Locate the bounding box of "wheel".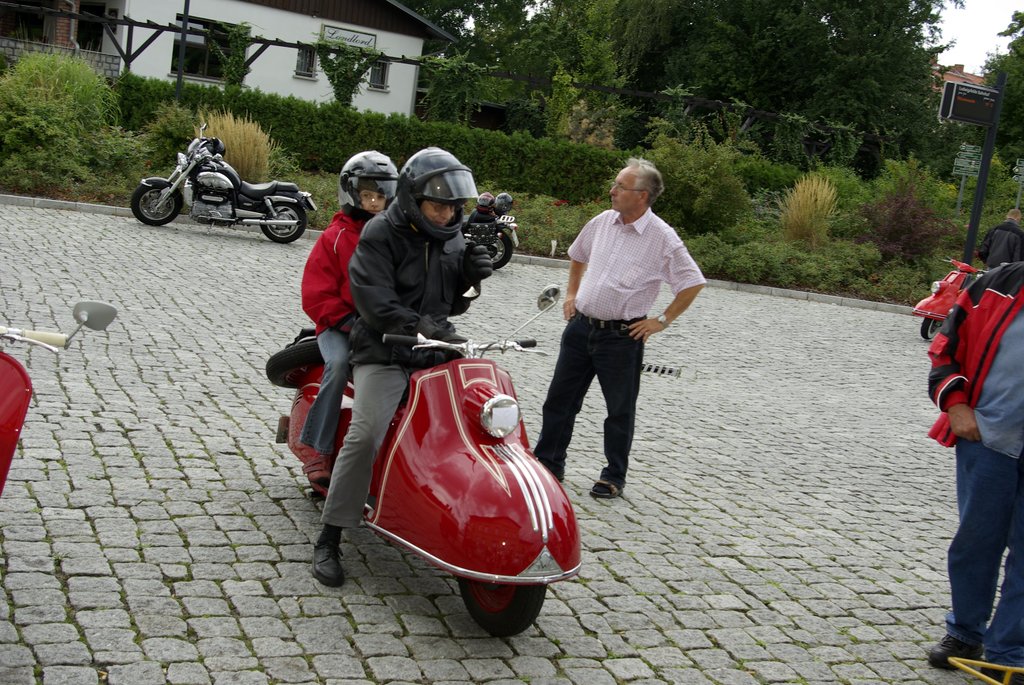
Bounding box: <region>257, 202, 307, 237</region>.
